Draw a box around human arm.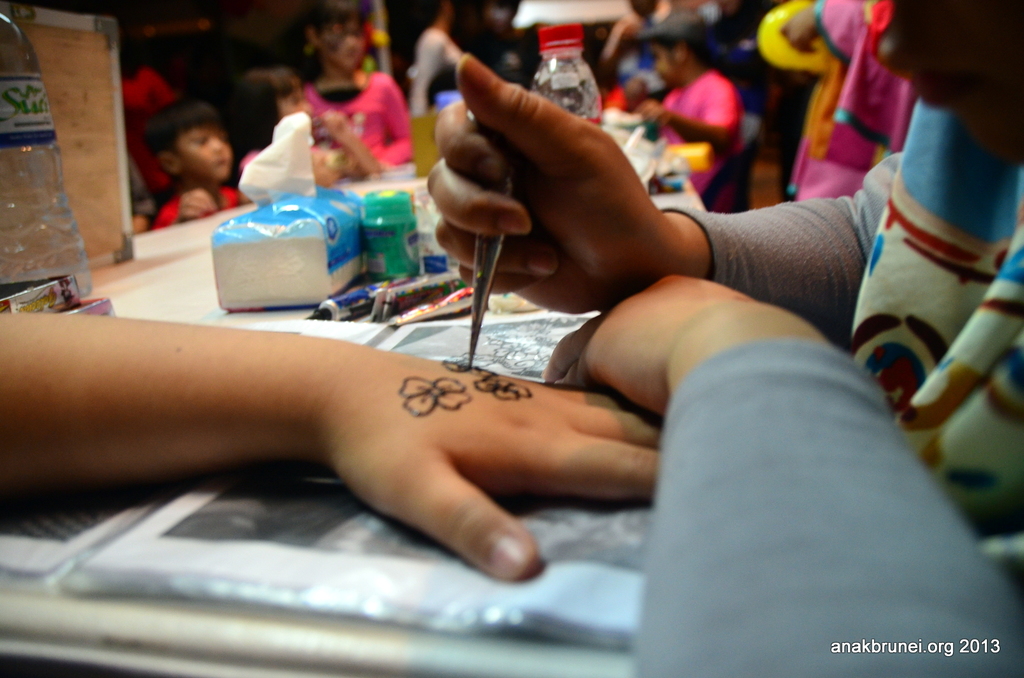
{"x1": 173, "y1": 186, "x2": 219, "y2": 225}.
